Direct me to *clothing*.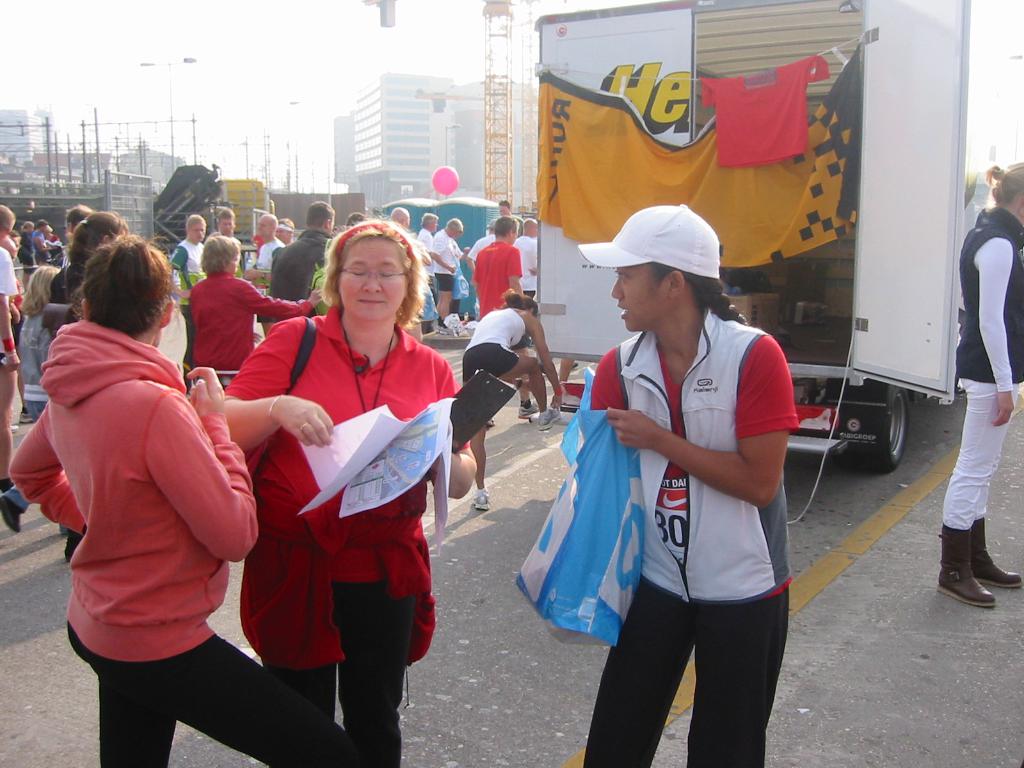
Direction: x1=189 y1=275 x2=310 y2=368.
